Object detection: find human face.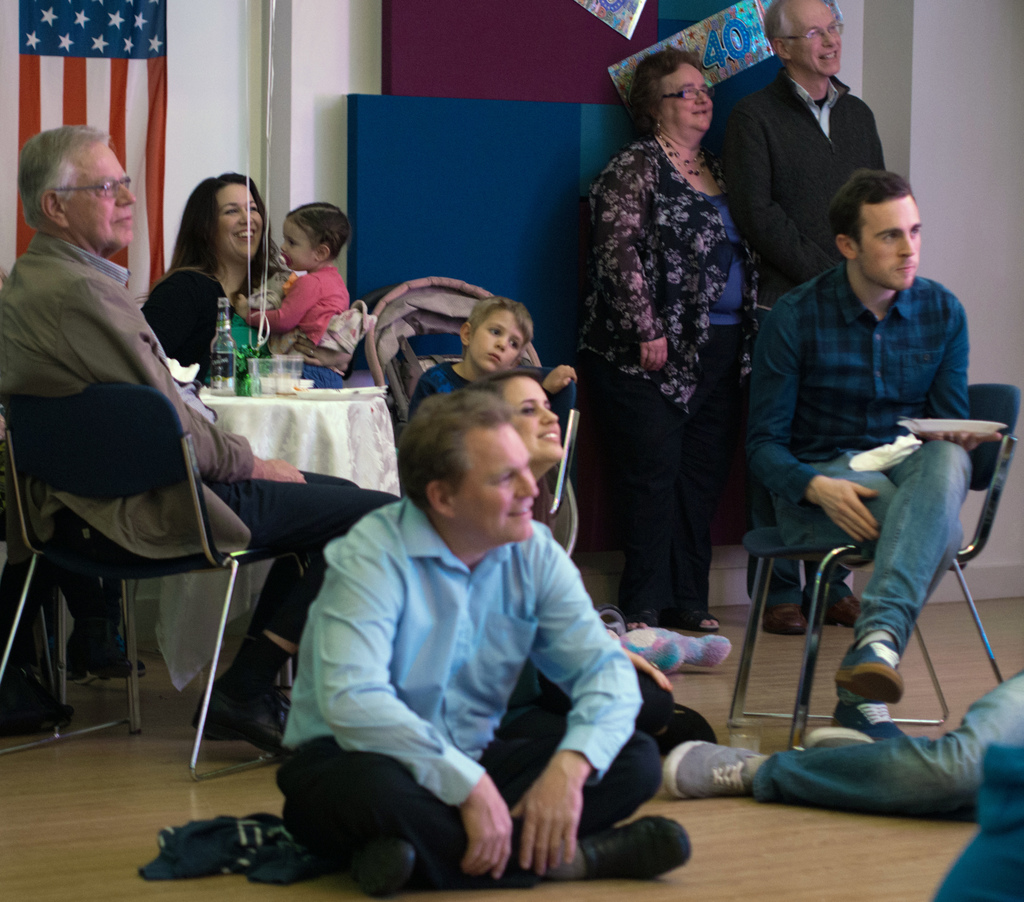
{"left": 789, "top": 0, "right": 842, "bottom": 76}.
